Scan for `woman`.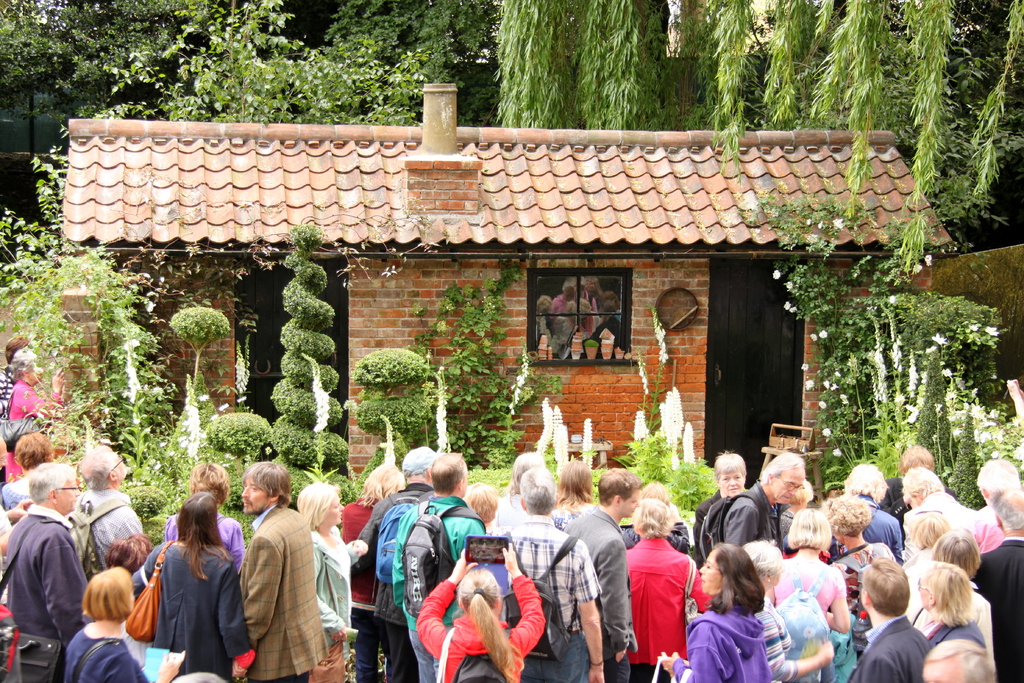
Scan result: l=740, t=538, r=840, b=682.
